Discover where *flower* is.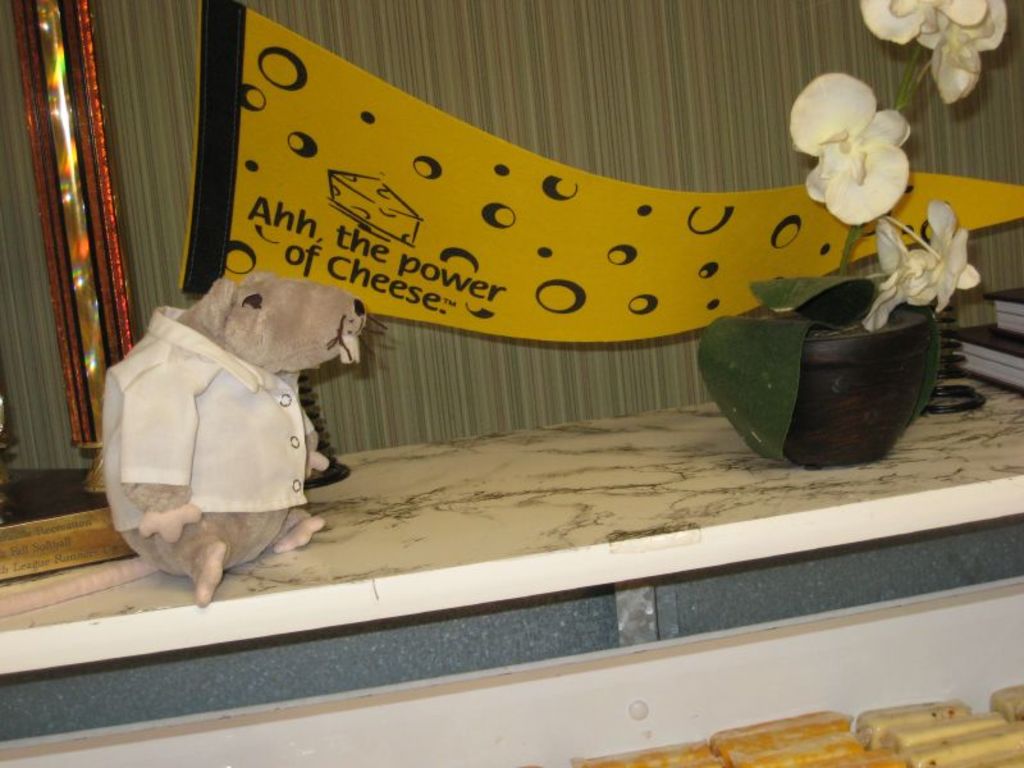
Discovered at [left=910, top=0, right=1009, bottom=106].
